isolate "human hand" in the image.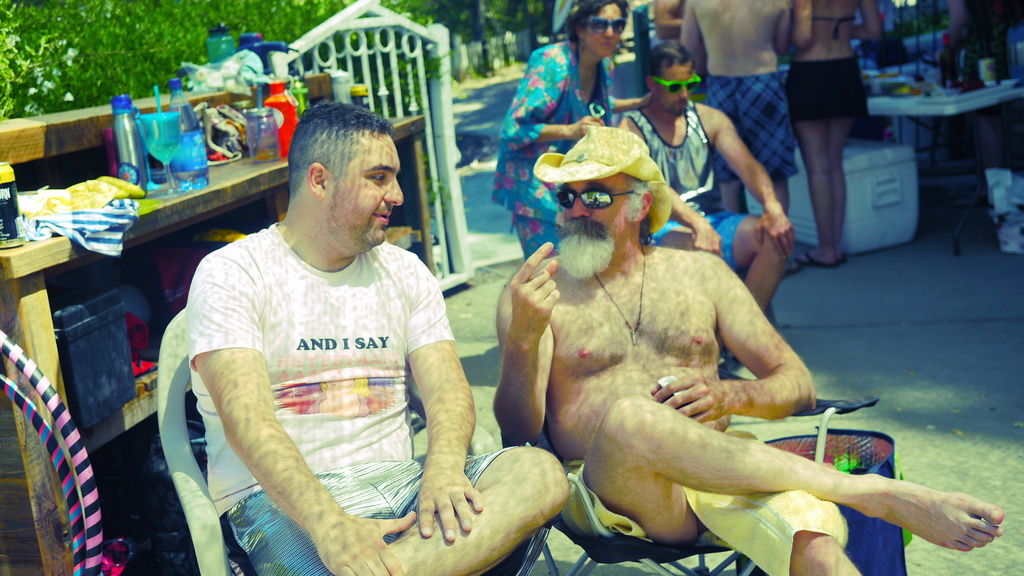
Isolated region: 414 464 485 547.
